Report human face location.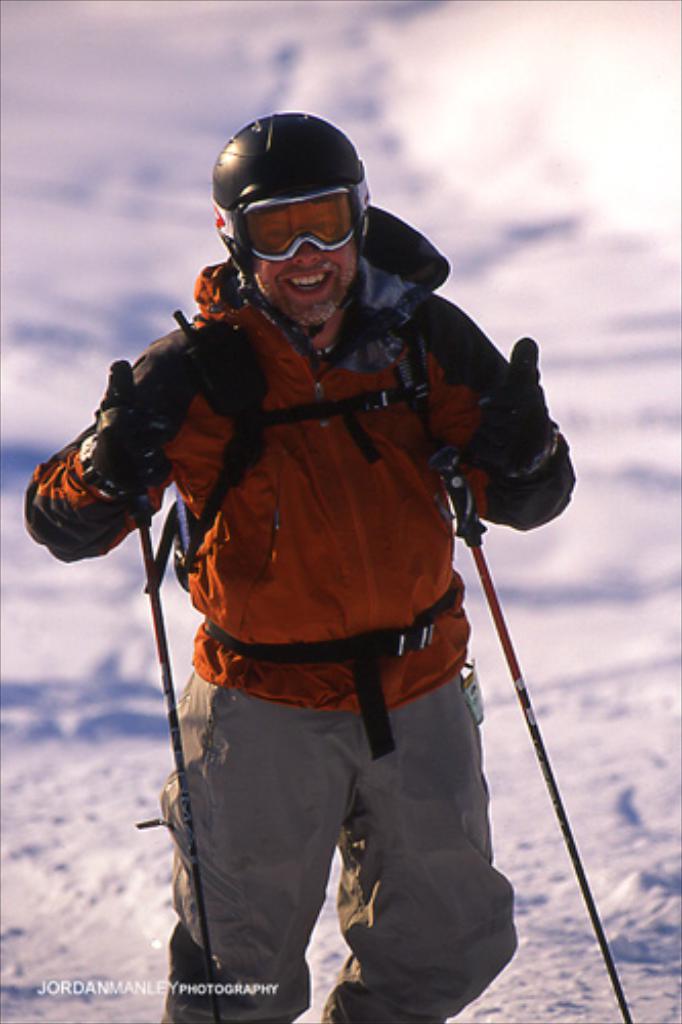
Report: x1=254, y1=182, x2=358, y2=319.
